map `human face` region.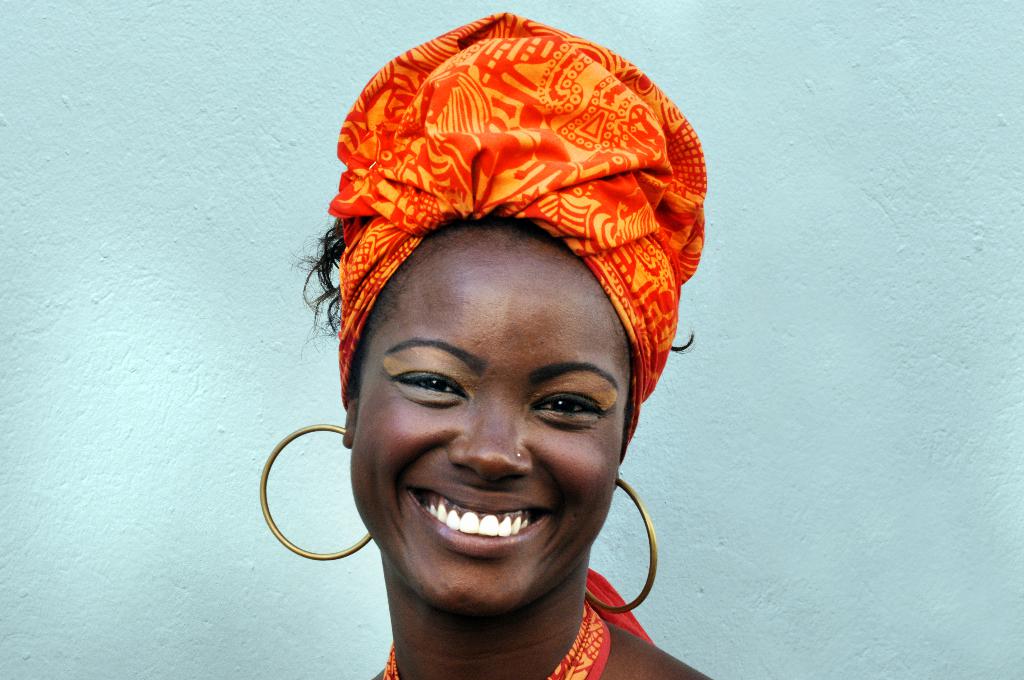
Mapped to region(350, 223, 632, 606).
